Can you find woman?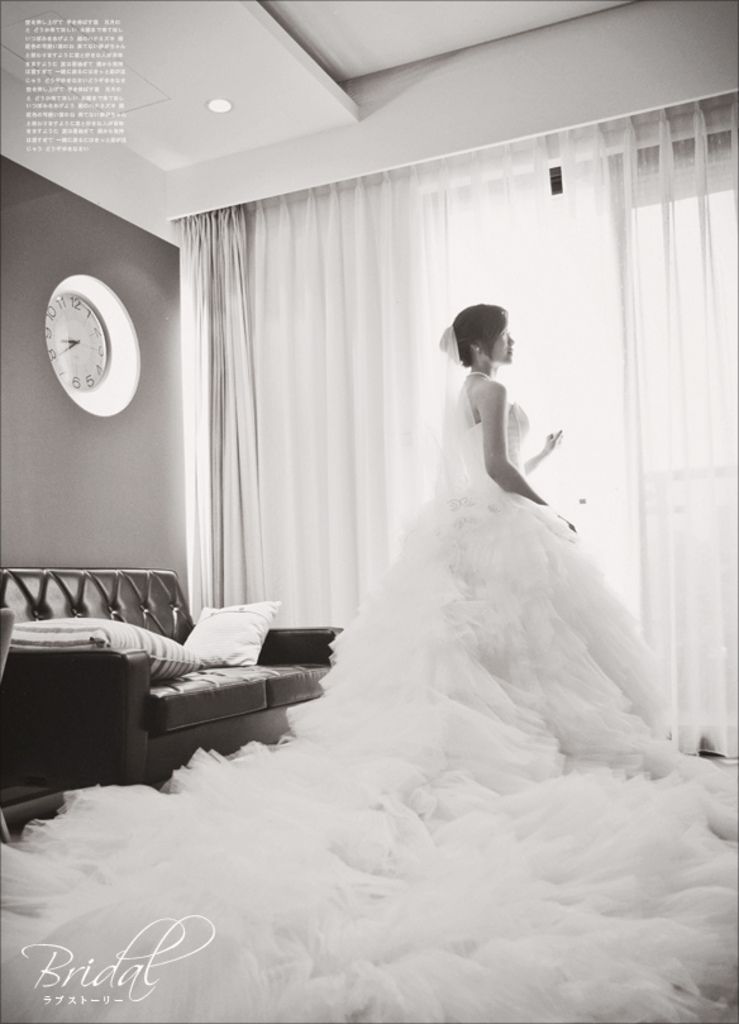
Yes, bounding box: box=[272, 249, 600, 773].
